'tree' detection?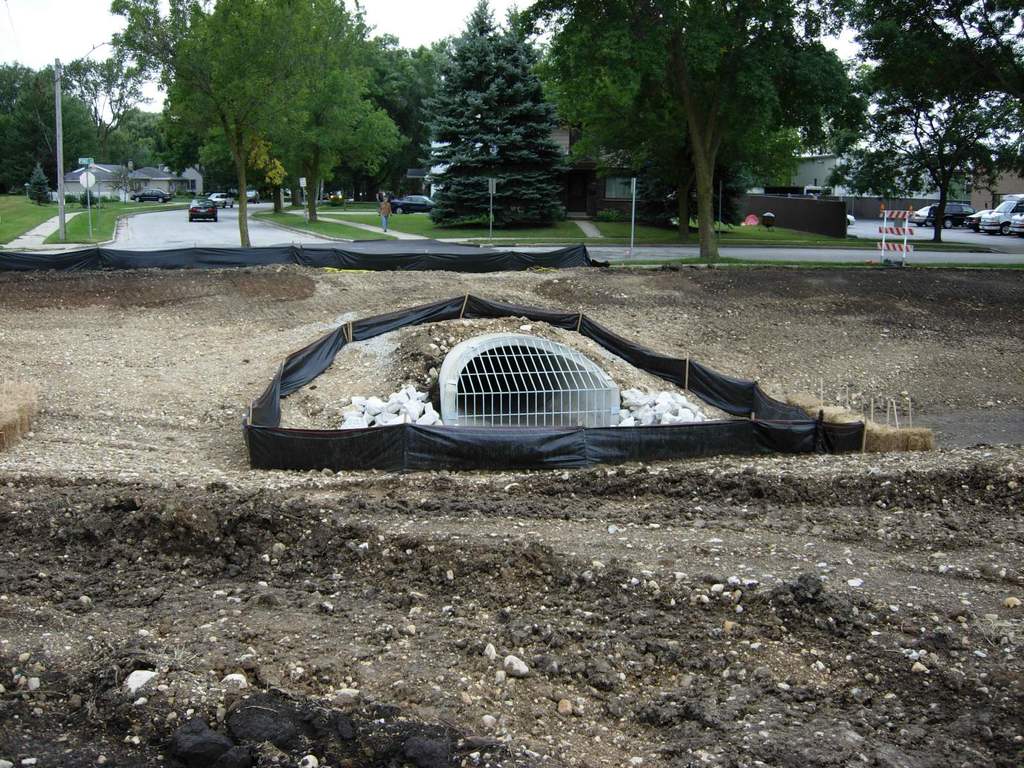
Rect(0, 57, 137, 203)
